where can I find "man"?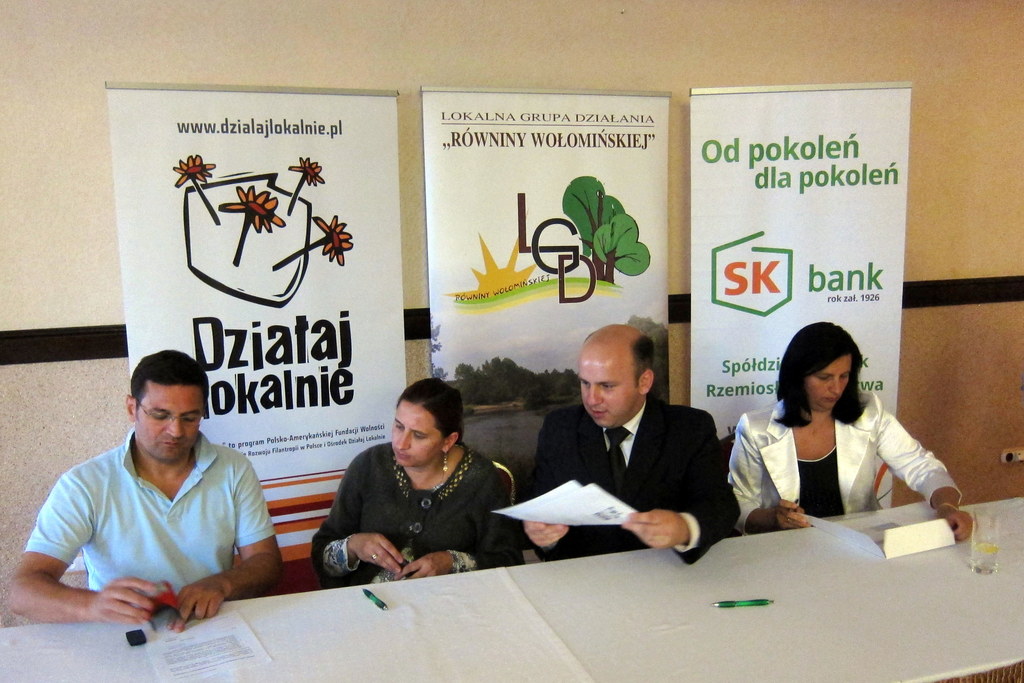
You can find it at {"left": 520, "top": 323, "right": 740, "bottom": 552}.
